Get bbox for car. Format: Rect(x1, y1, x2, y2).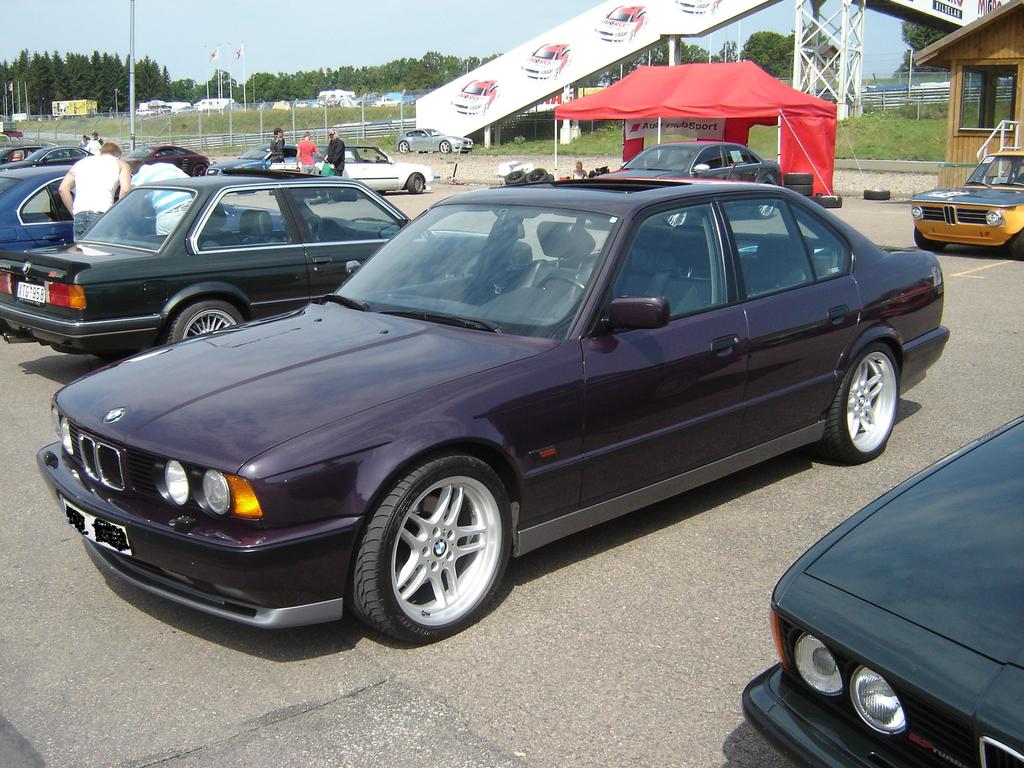
Rect(908, 147, 1023, 257).
